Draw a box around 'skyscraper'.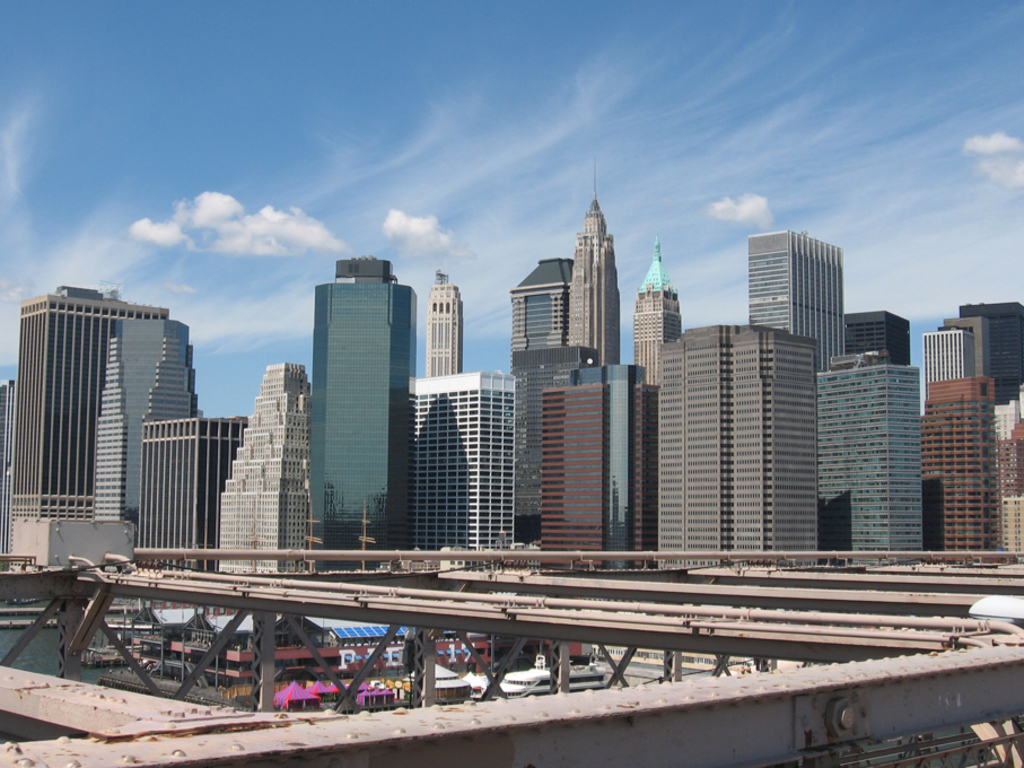
bbox=(567, 160, 625, 365).
